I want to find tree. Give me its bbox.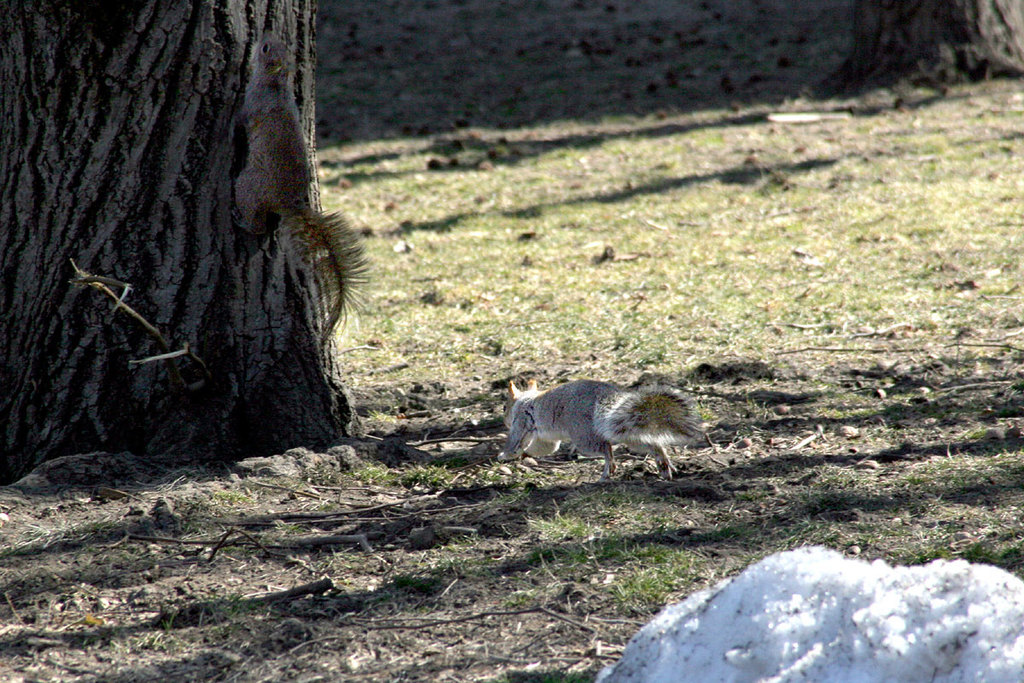
crop(27, 17, 404, 447).
